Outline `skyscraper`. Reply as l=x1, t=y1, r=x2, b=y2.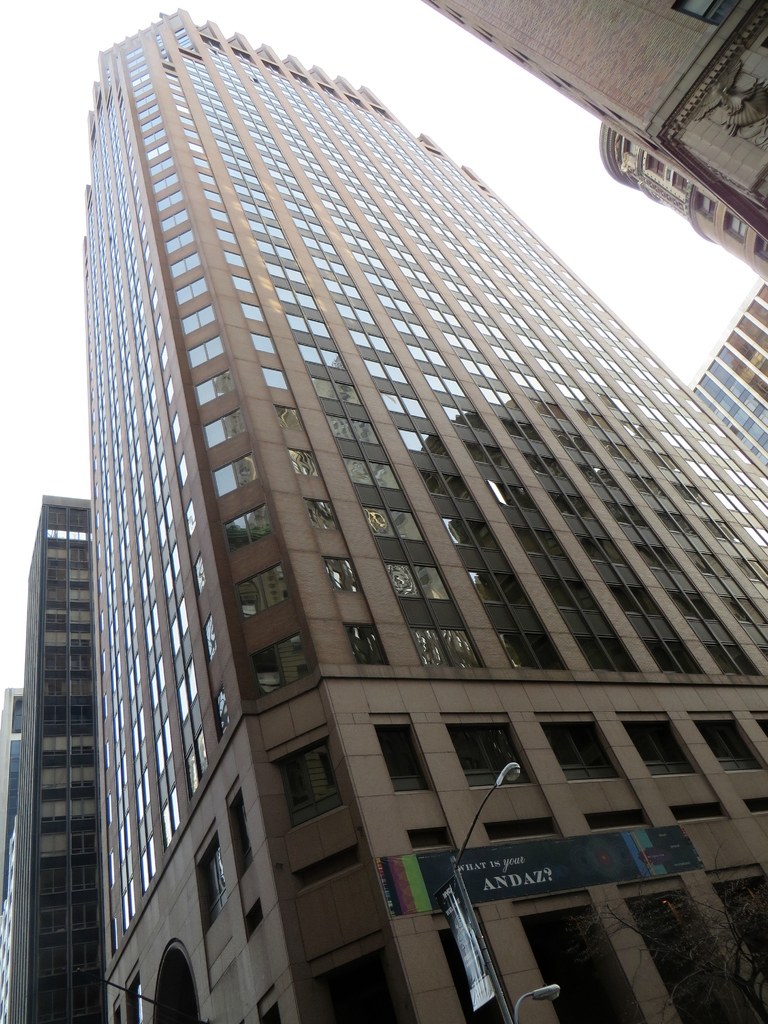
l=678, t=281, r=767, b=474.
